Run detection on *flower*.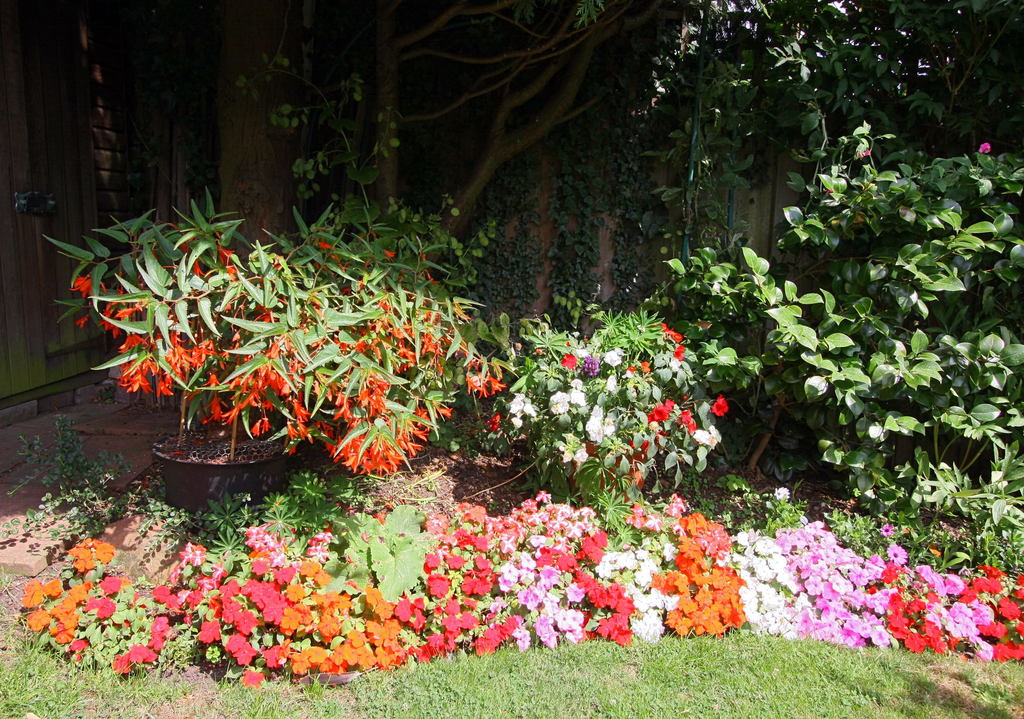
Result: bbox=(680, 407, 695, 429).
